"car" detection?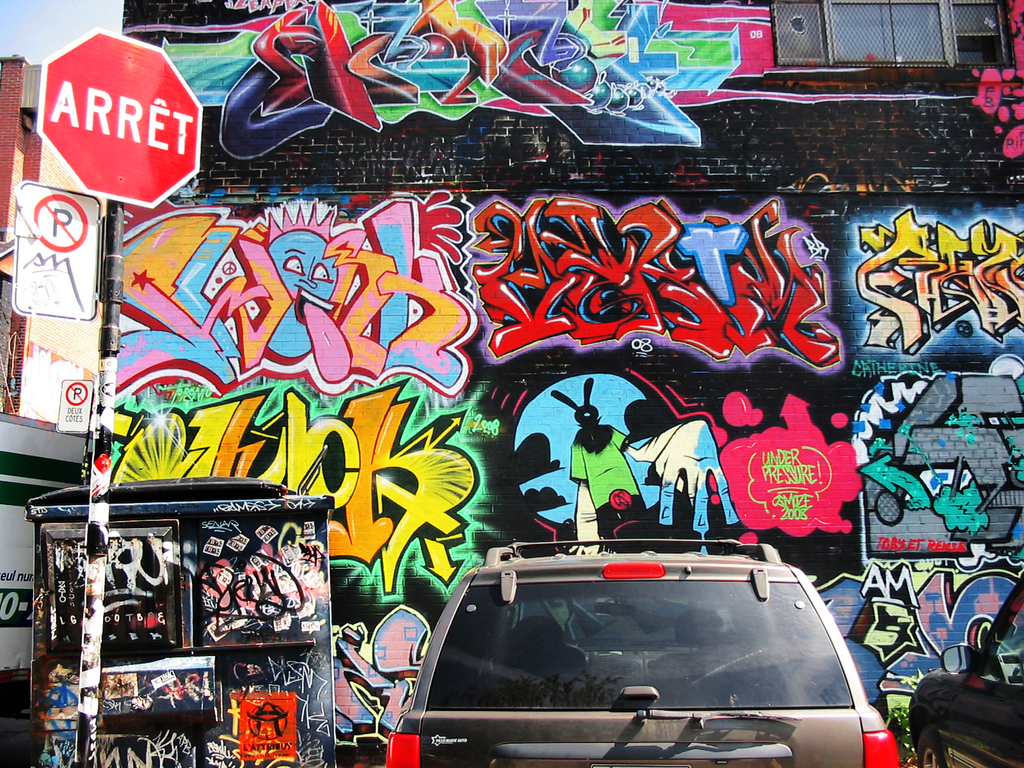
x1=387 y1=532 x2=899 y2=767
